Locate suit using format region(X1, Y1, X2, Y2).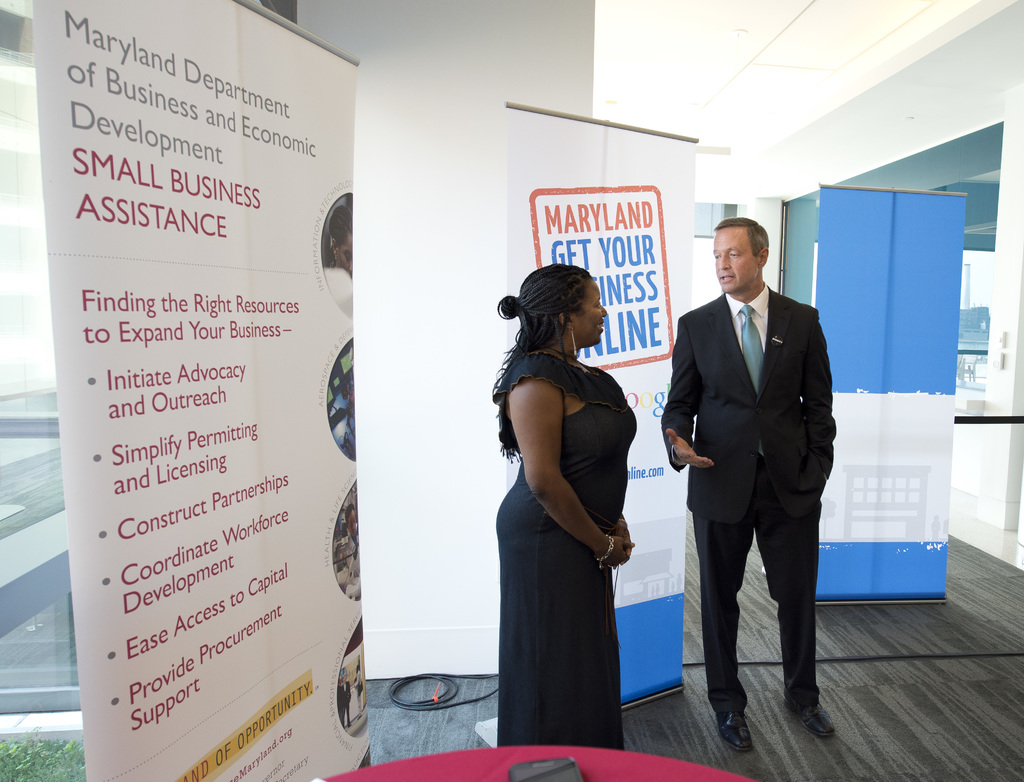
region(656, 277, 832, 711).
